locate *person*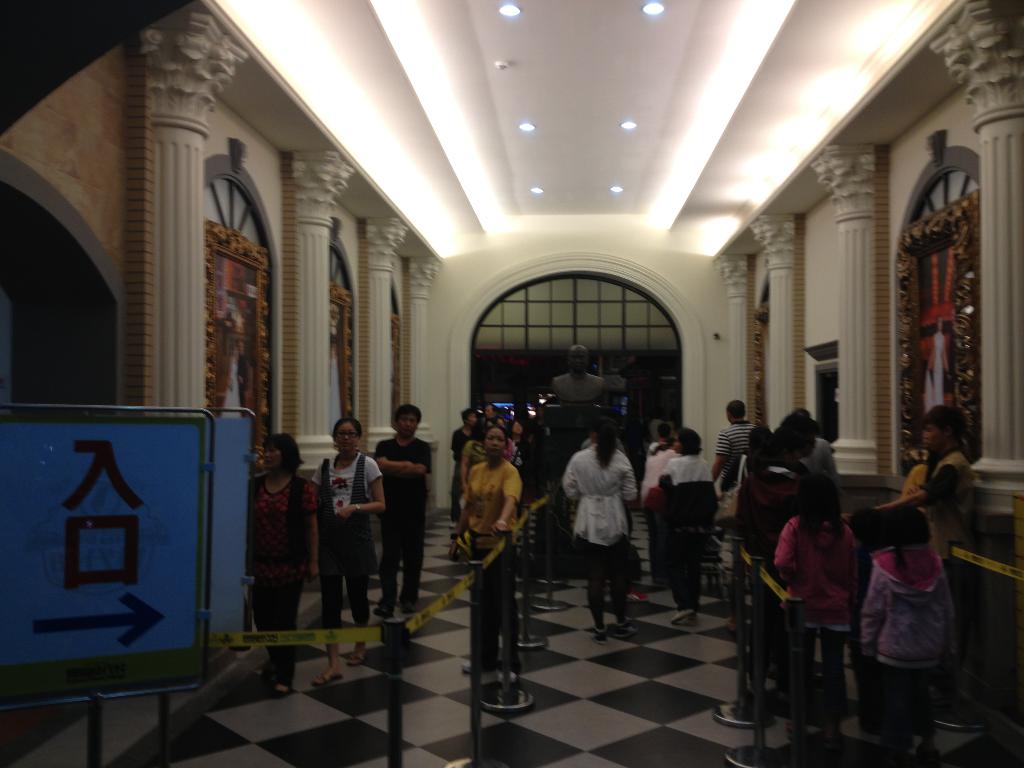
(x1=712, y1=397, x2=760, y2=495)
